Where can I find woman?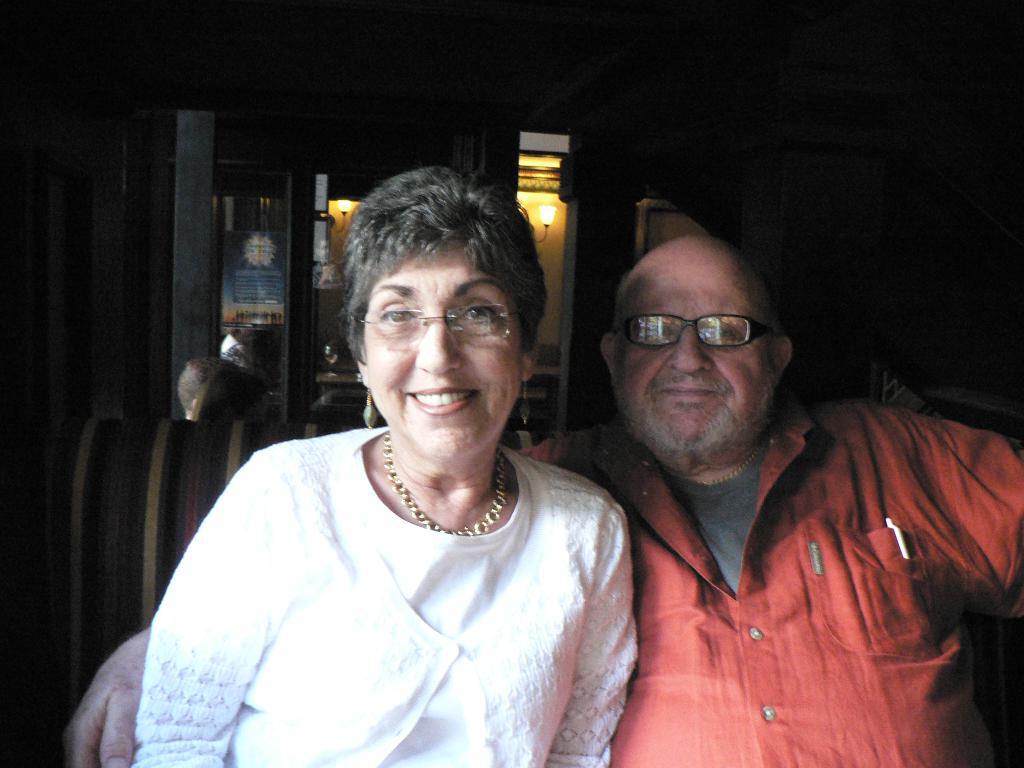
You can find it at <region>122, 179, 640, 767</region>.
